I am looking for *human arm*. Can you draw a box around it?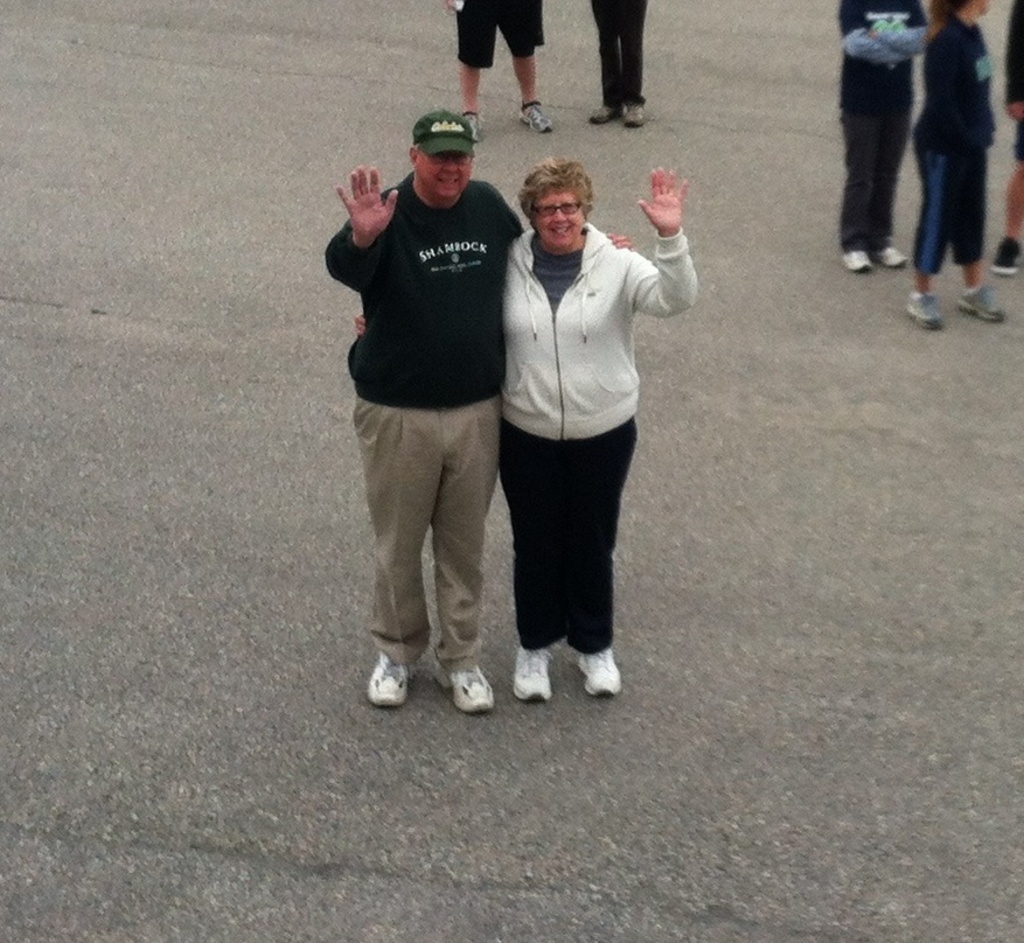
Sure, the bounding box is 628/169/691/309.
